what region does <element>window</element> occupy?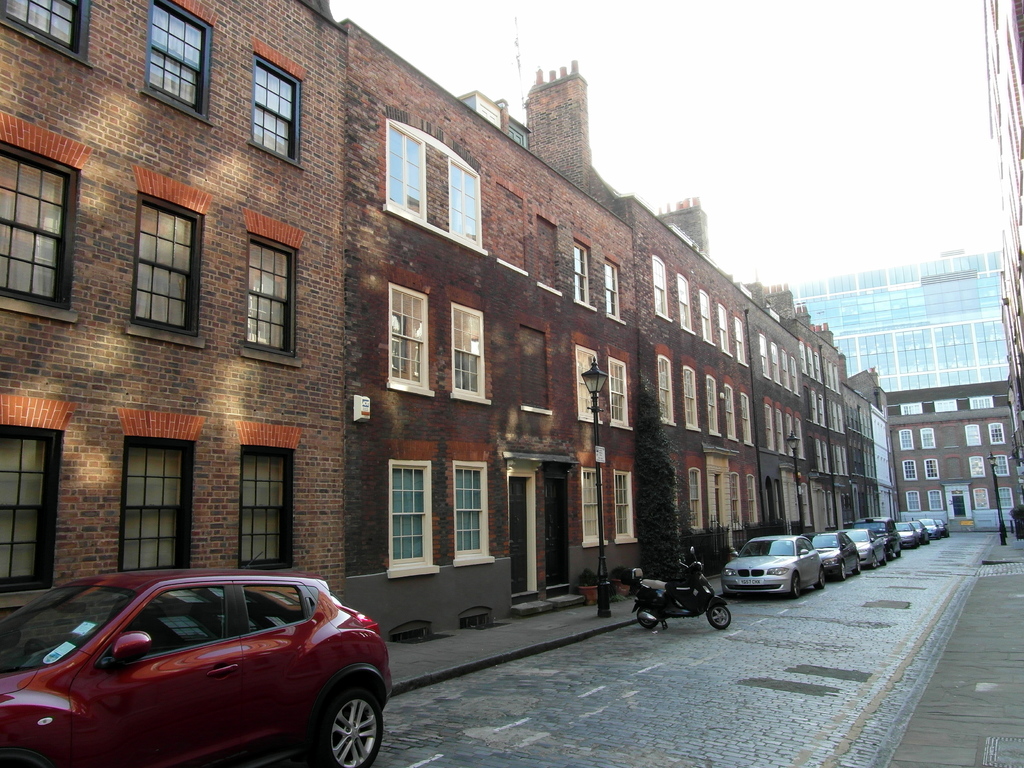
[988,425,1000,441].
